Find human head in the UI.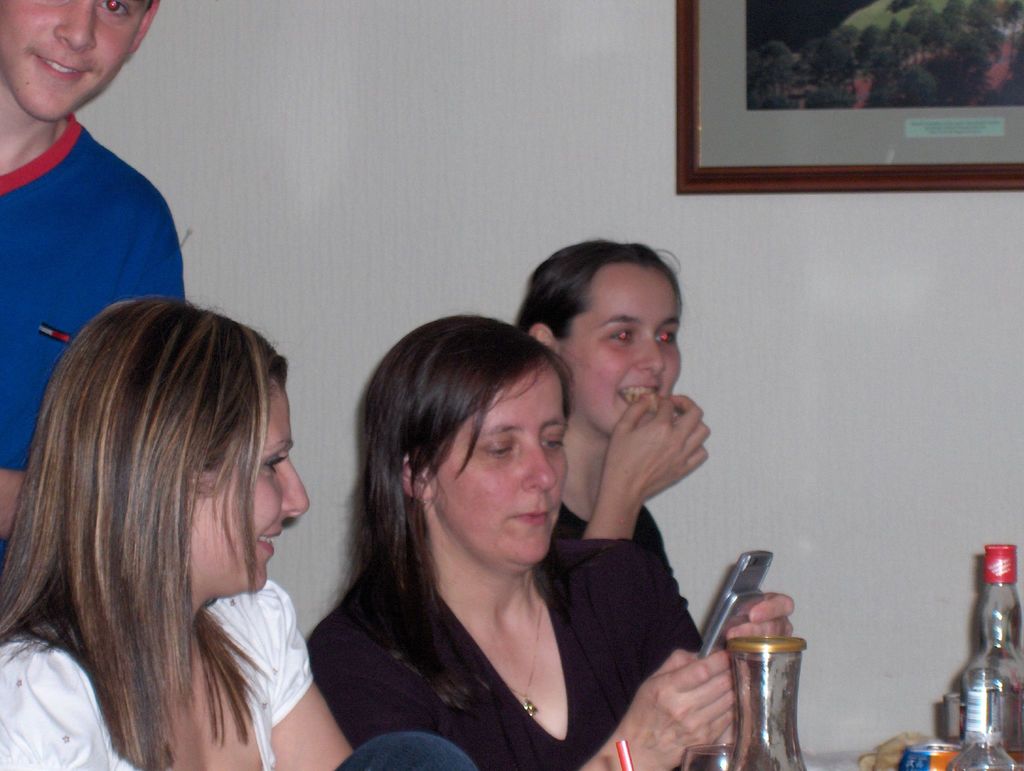
UI element at [45, 302, 309, 602].
